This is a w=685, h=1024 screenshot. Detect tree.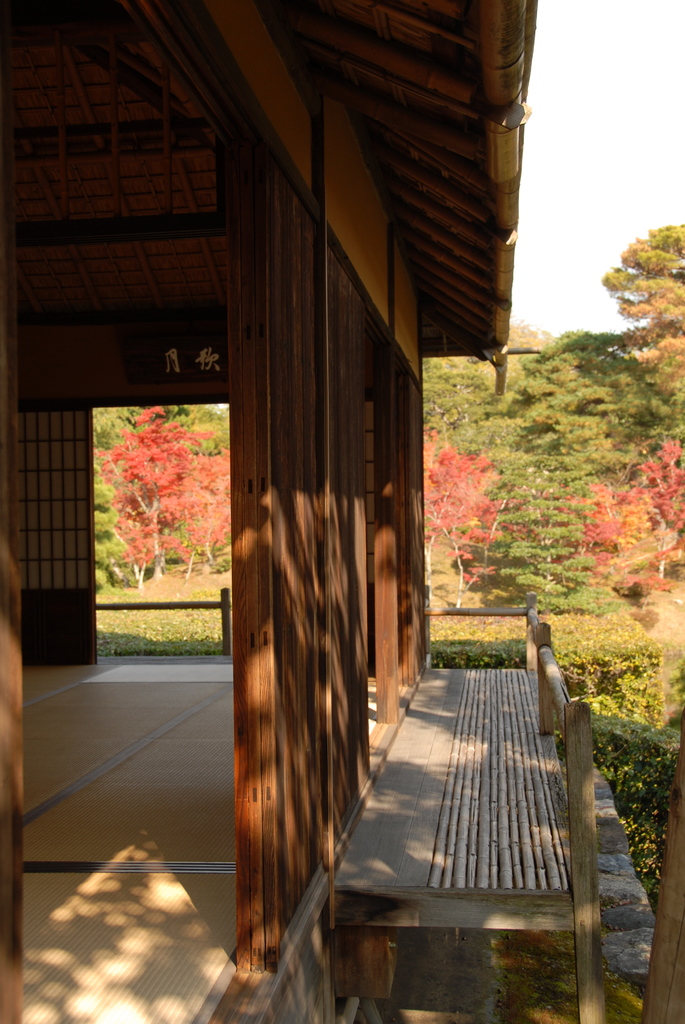
<region>68, 371, 199, 662</region>.
